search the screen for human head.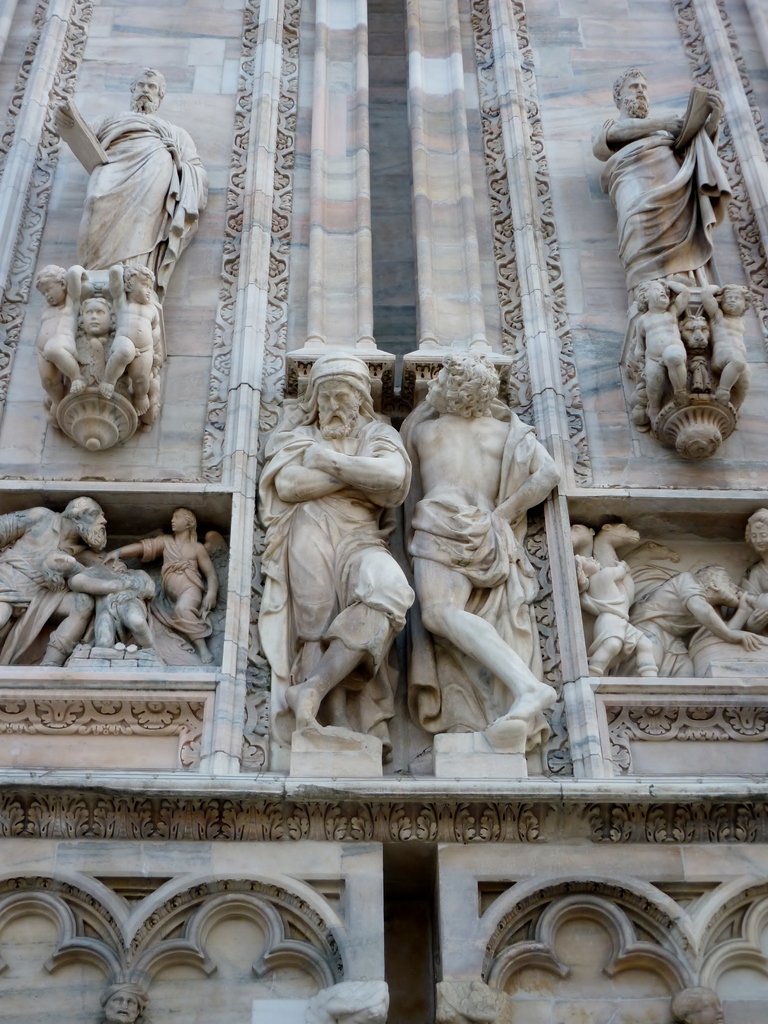
Found at (79,292,113,340).
